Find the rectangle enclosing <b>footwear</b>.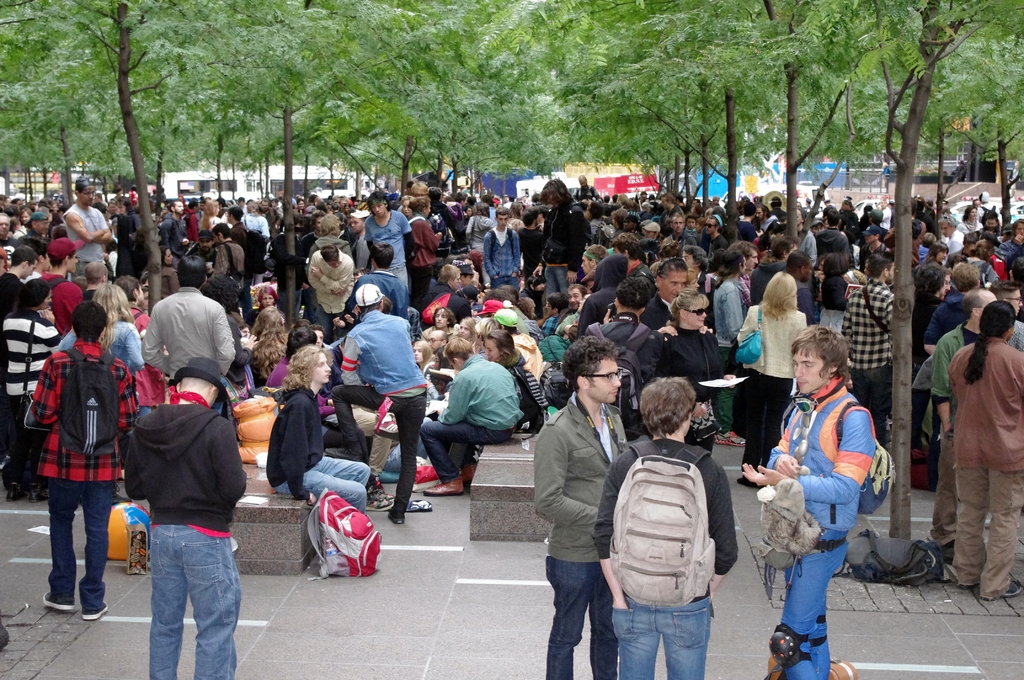
(716, 429, 743, 446).
